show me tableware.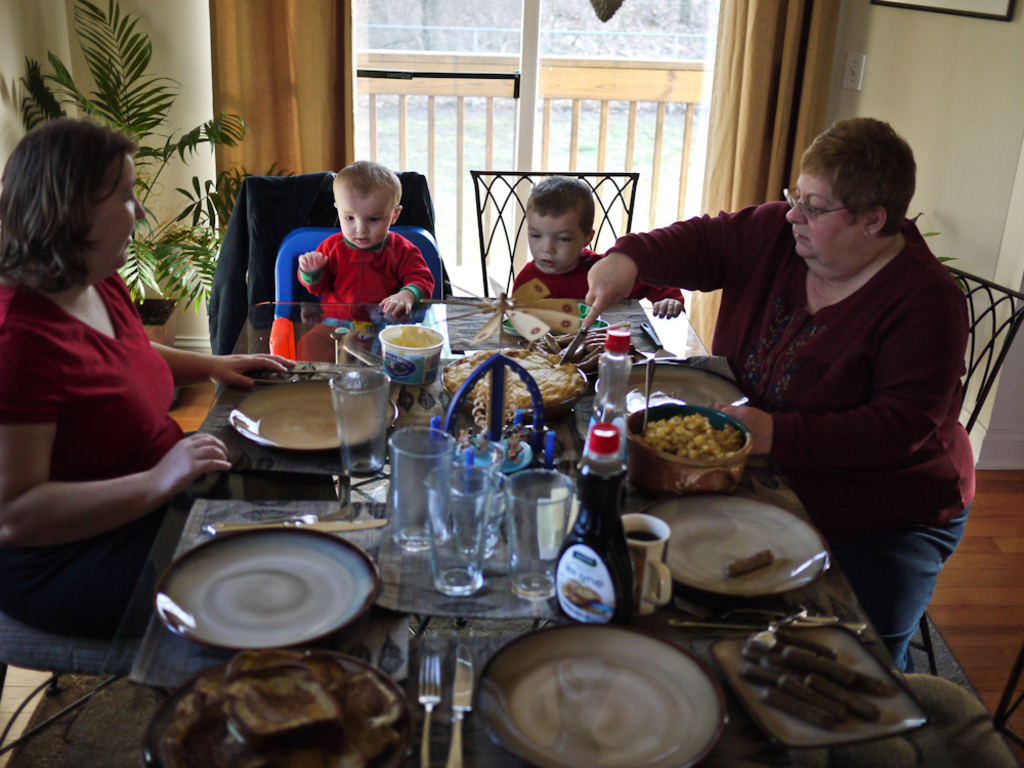
tableware is here: Rect(445, 642, 475, 767).
